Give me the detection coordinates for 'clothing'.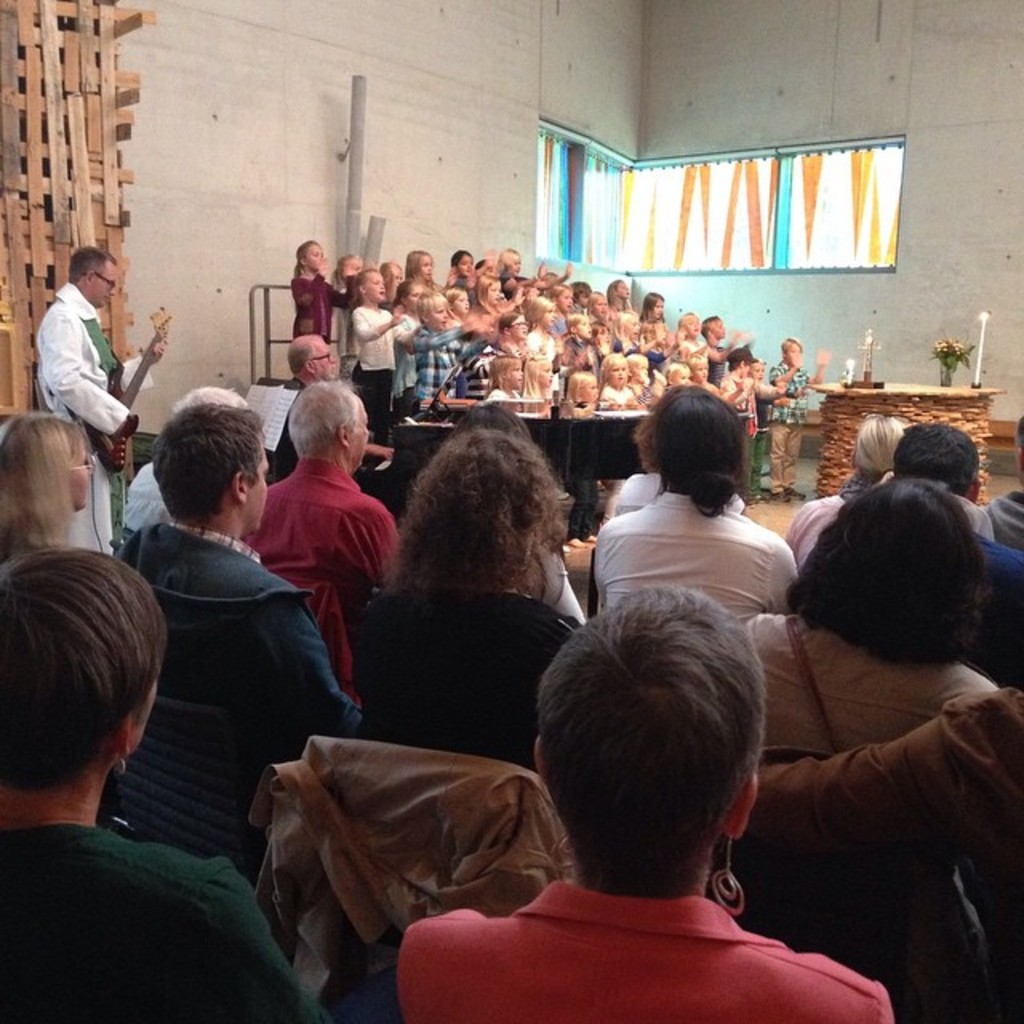
region(30, 282, 139, 563).
